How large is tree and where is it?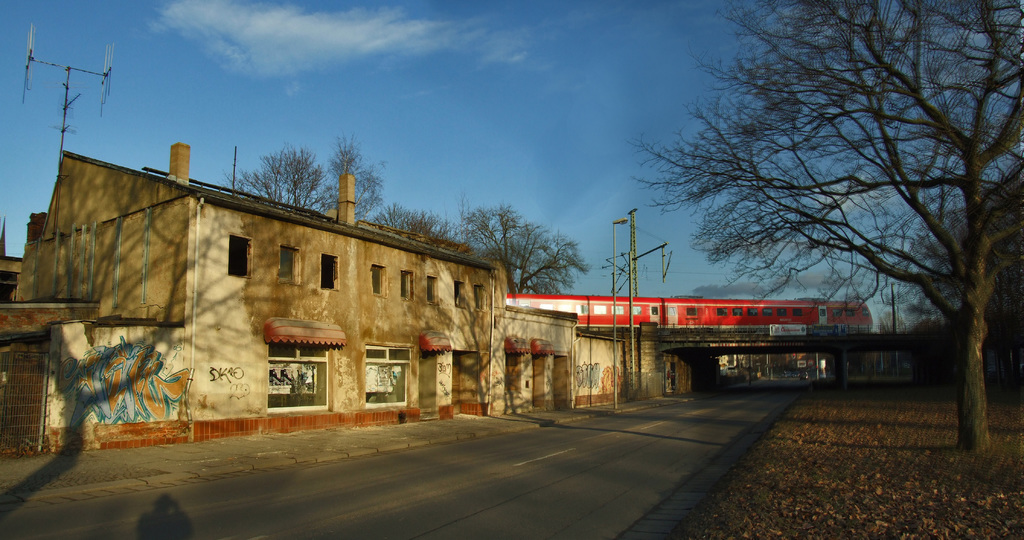
Bounding box: [x1=224, y1=143, x2=388, y2=222].
